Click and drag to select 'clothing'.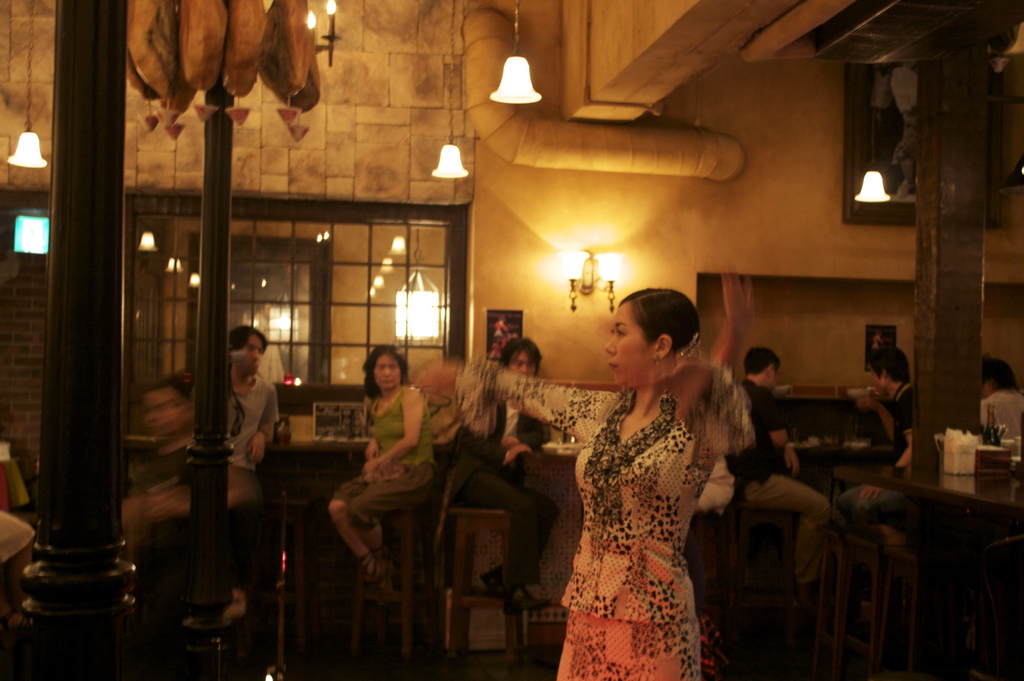
Selection: left=217, top=374, right=281, bottom=587.
